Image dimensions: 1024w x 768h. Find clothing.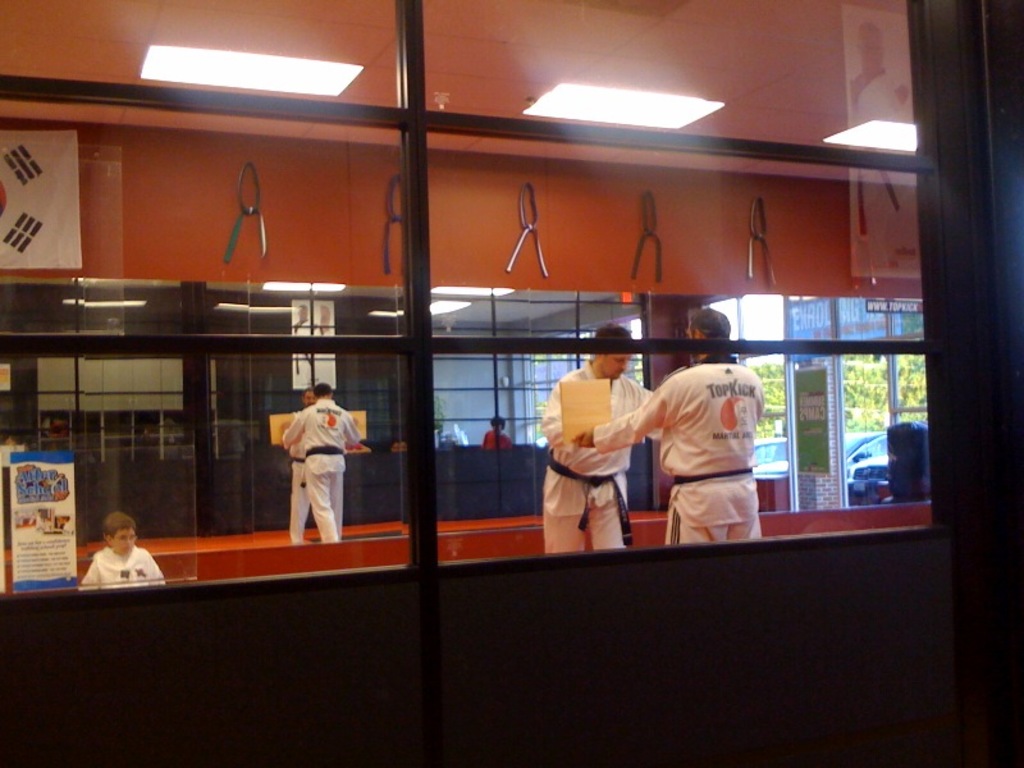
select_region(77, 549, 169, 590).
